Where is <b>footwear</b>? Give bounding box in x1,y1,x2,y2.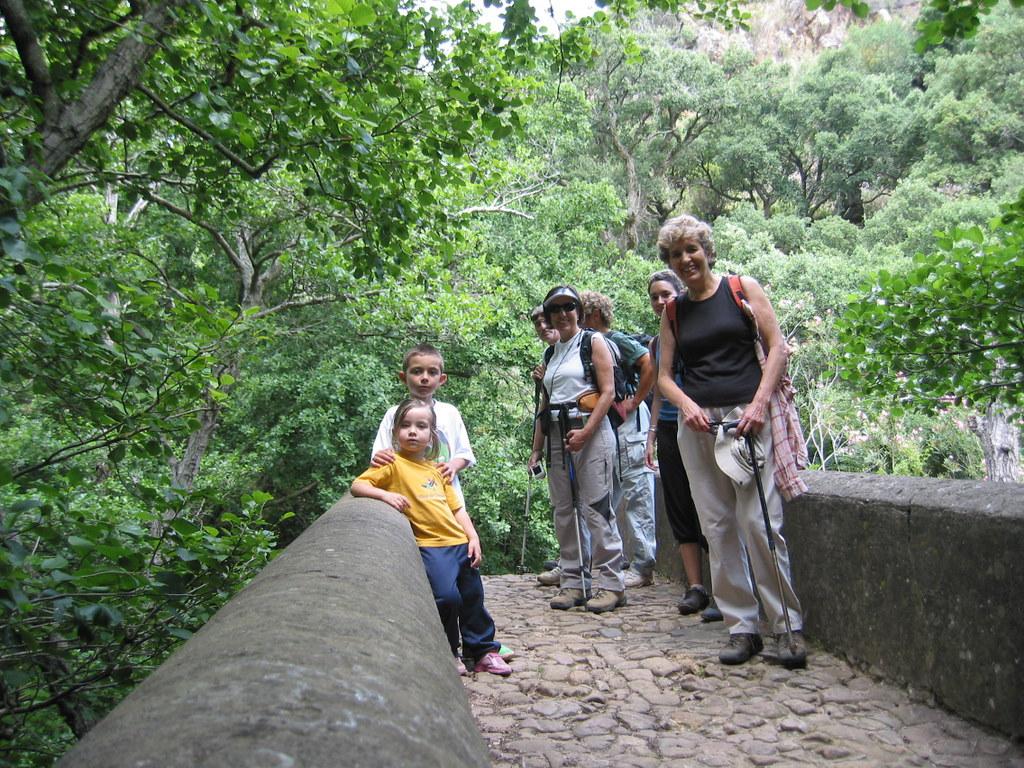
549,585,588,608.
